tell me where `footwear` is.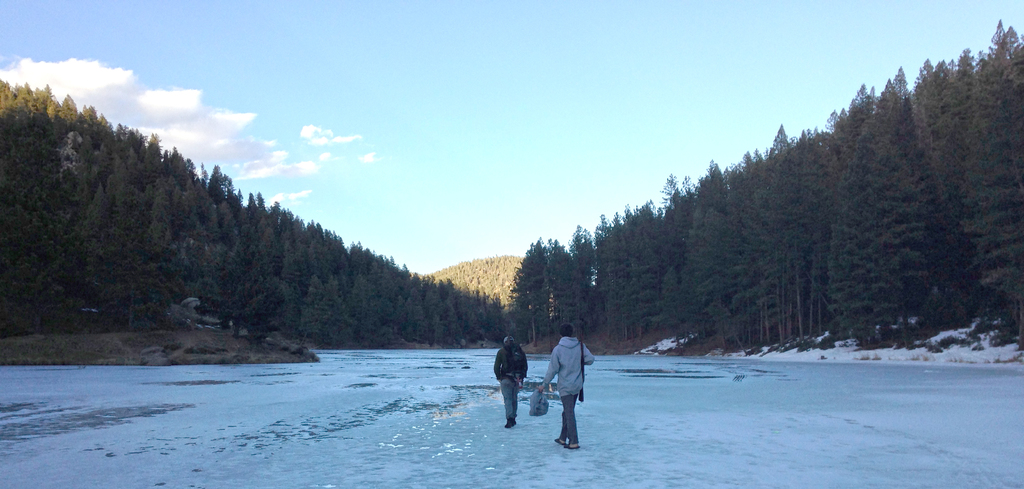
`footwear` is at select_region(554, 438, 566, 448).
